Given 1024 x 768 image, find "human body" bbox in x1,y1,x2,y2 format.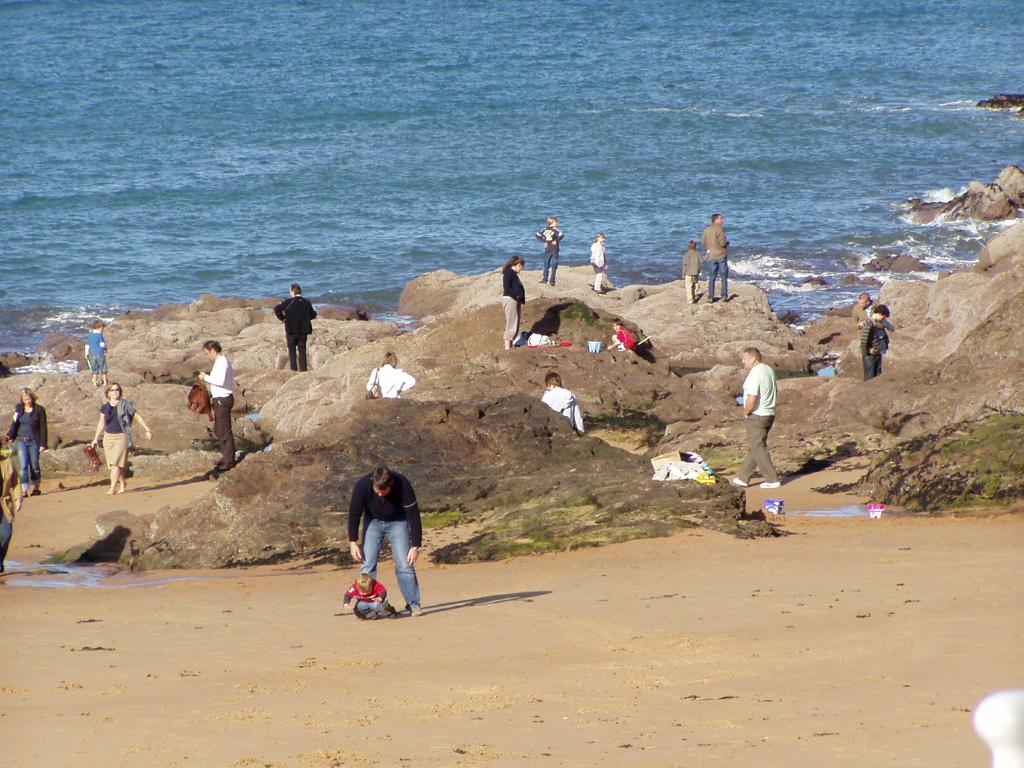
536,217,562,278.
